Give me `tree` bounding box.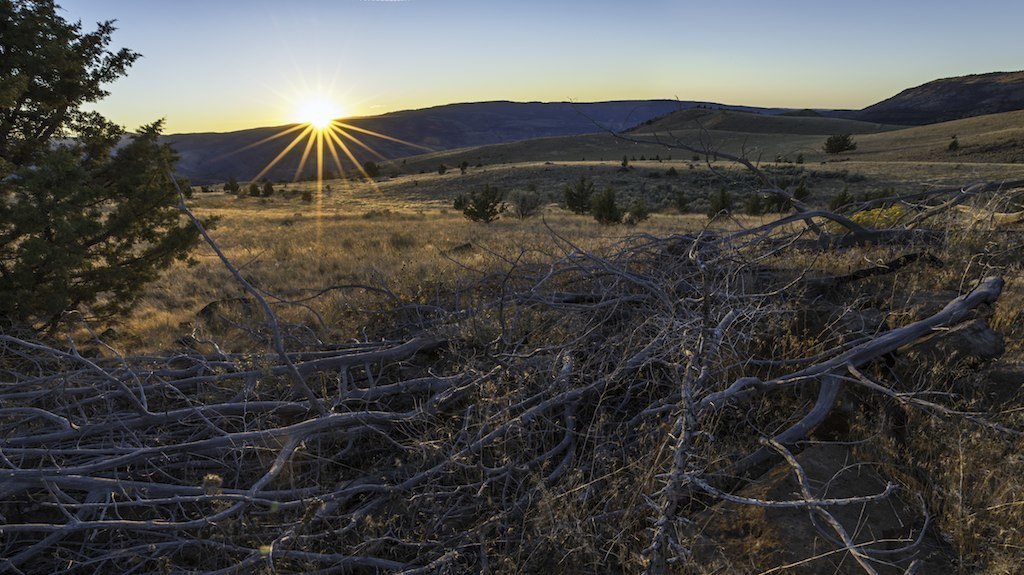
(x1=594, y1=186, x2=618, y2=229).
